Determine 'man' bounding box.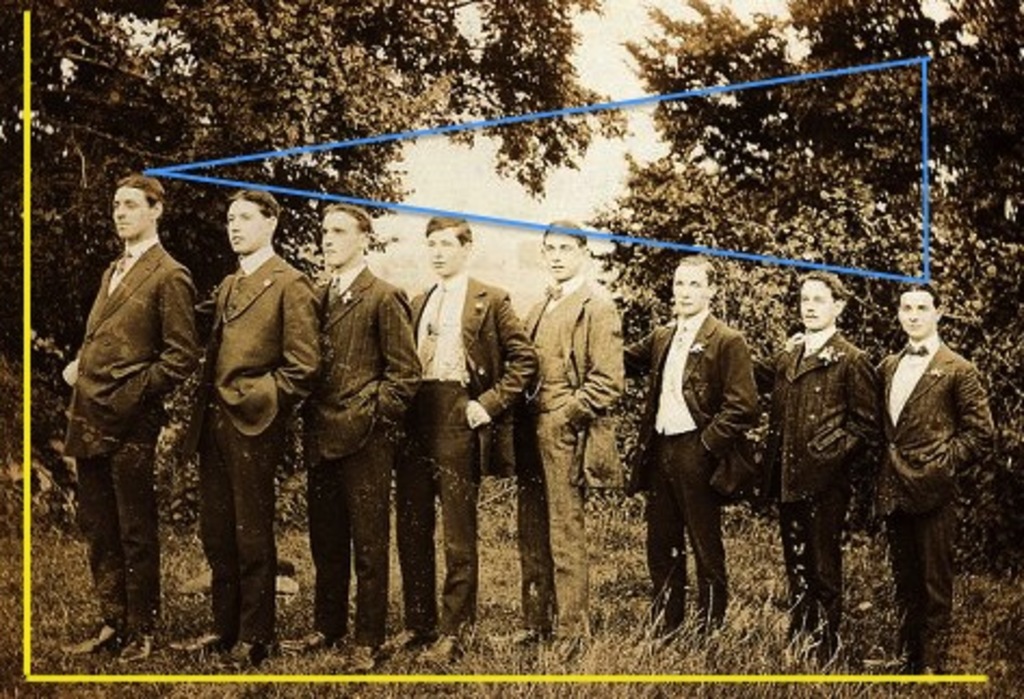
Determined: {"x1": 756, "y1": 268, "x2": 870, "y2": 671}.
